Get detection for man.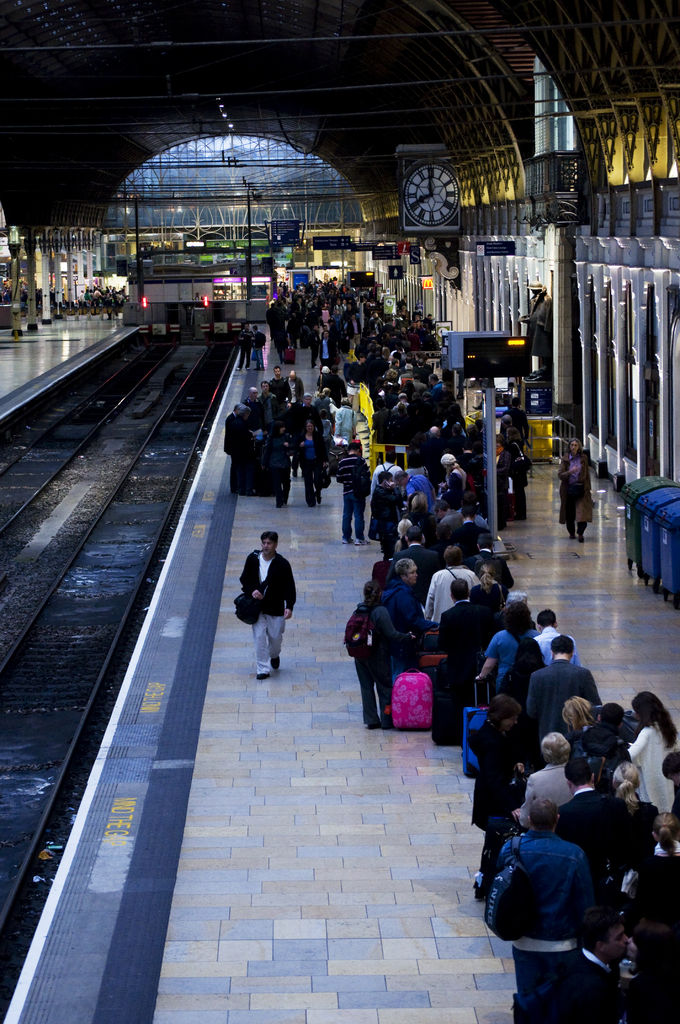
Detection: [left=434, top=580, right=492, bottom=652].
